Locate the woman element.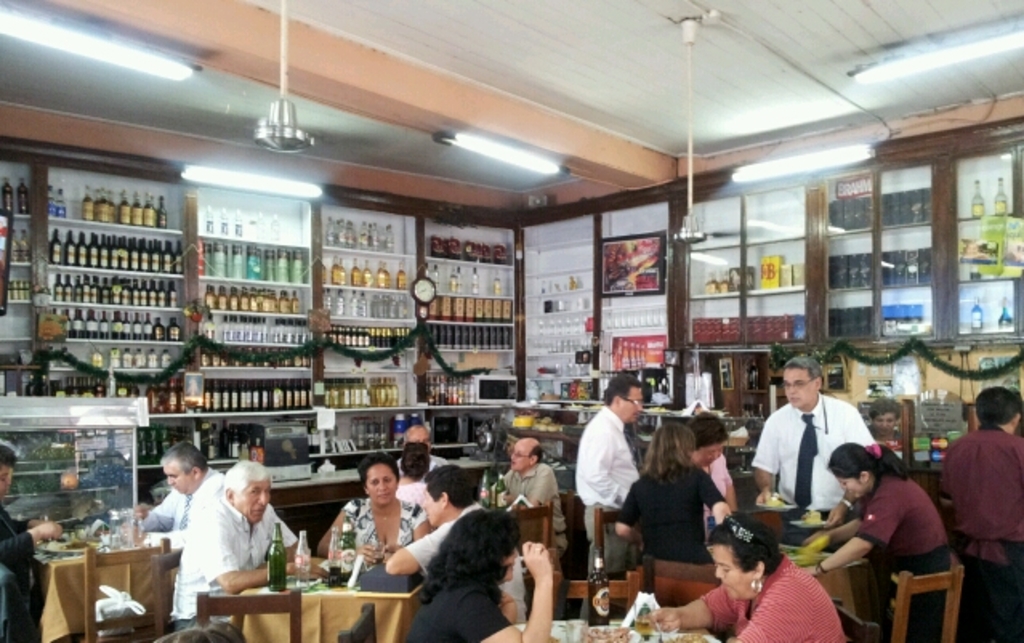
Element bbox: (317, 460, 415, 600).
